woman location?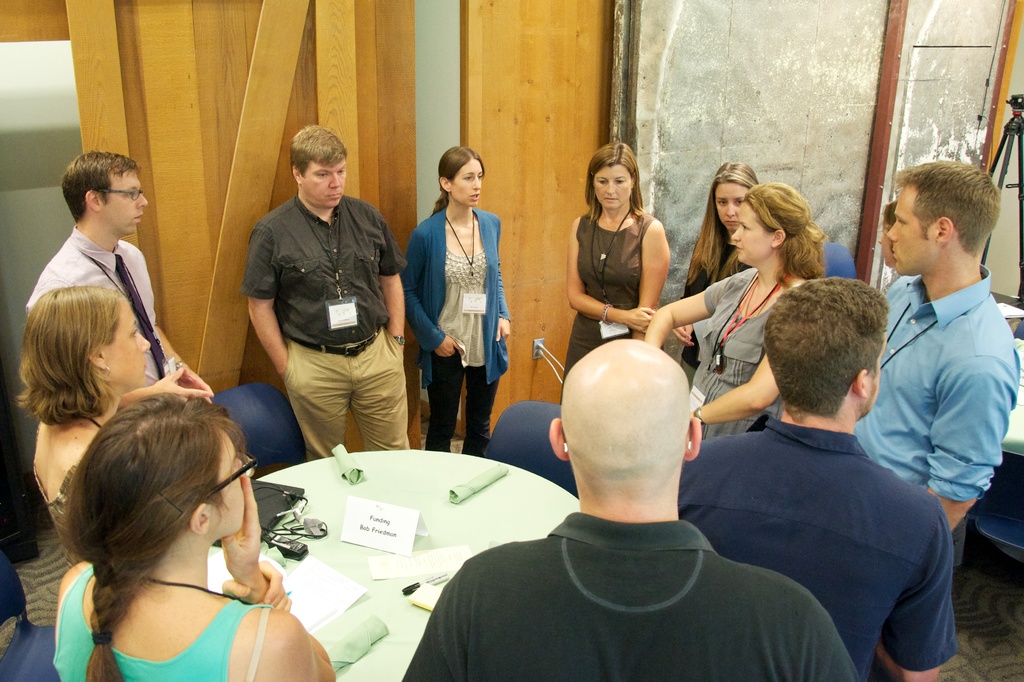
21, 280, 165, 580
